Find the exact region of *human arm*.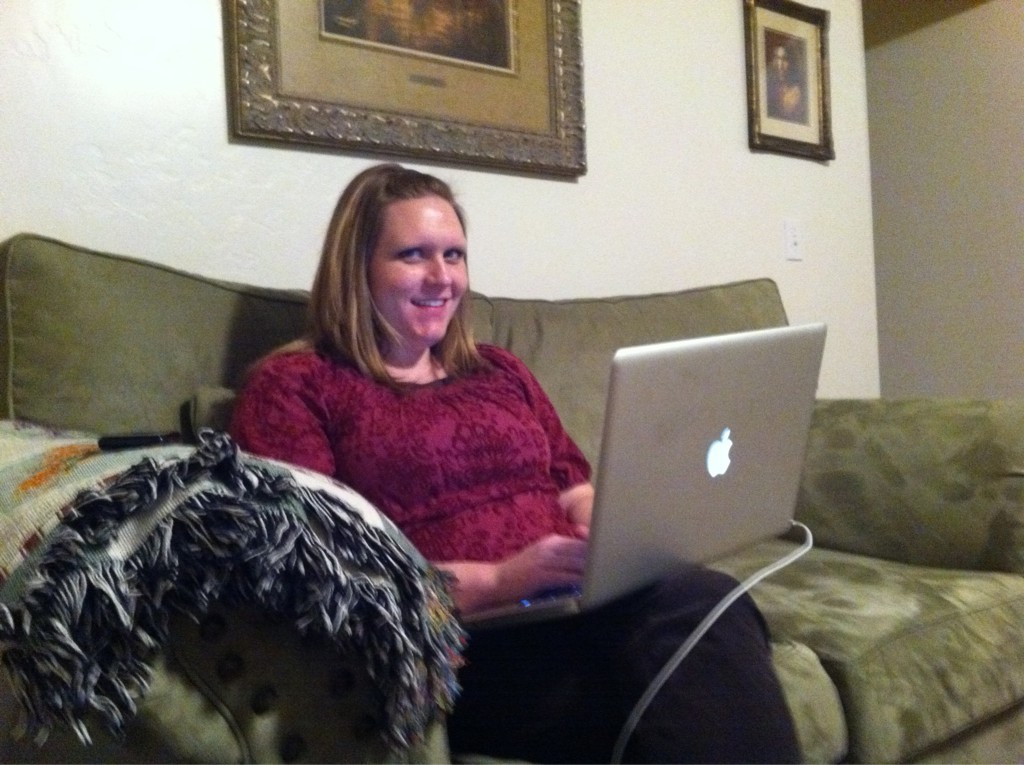
Exact region: [x1=505, y1=340, x2=604, y2=535].
